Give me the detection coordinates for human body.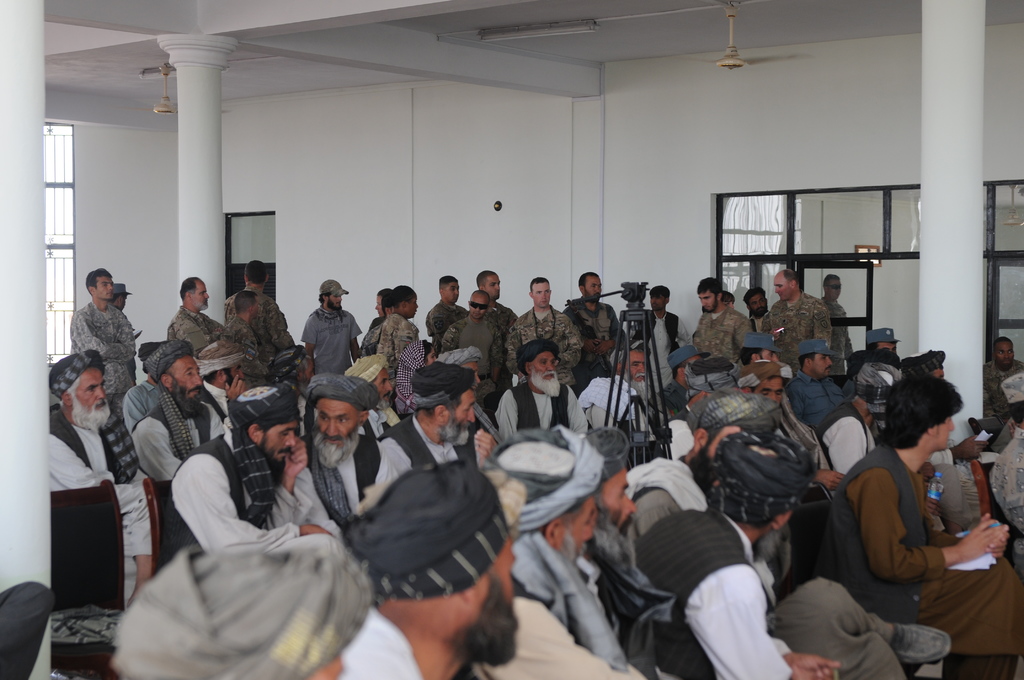
(x1=161, y1=384, x2=338, y2=575).
